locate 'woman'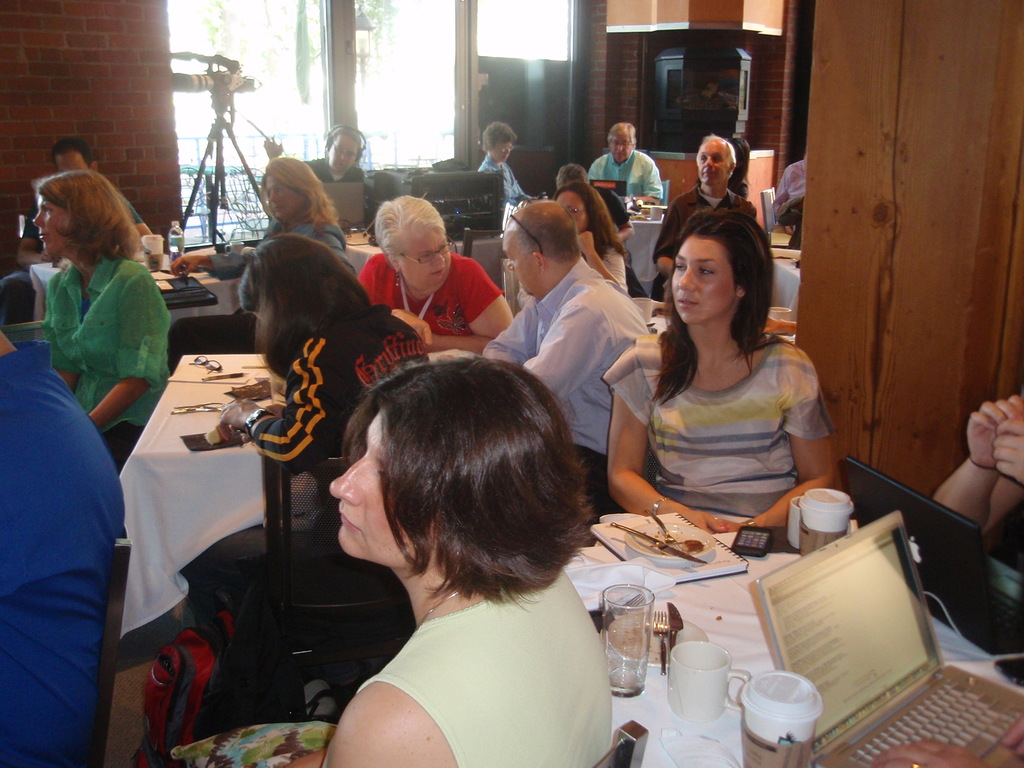
31/167/176/475
